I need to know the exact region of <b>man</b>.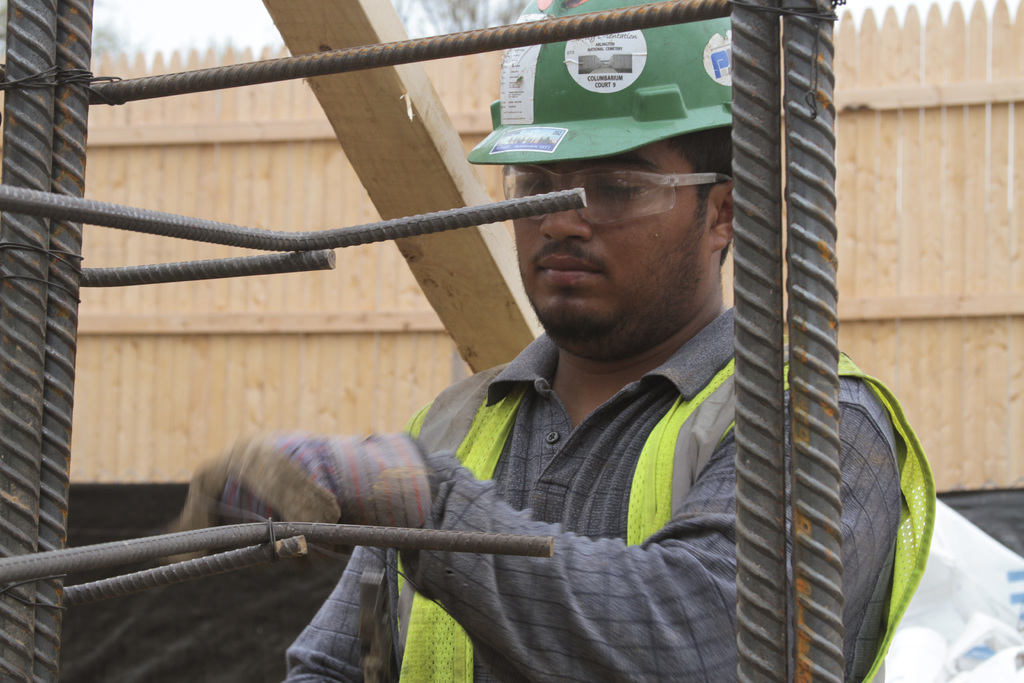
Region: x1=166, y1=69, x2=906, y2=663.
